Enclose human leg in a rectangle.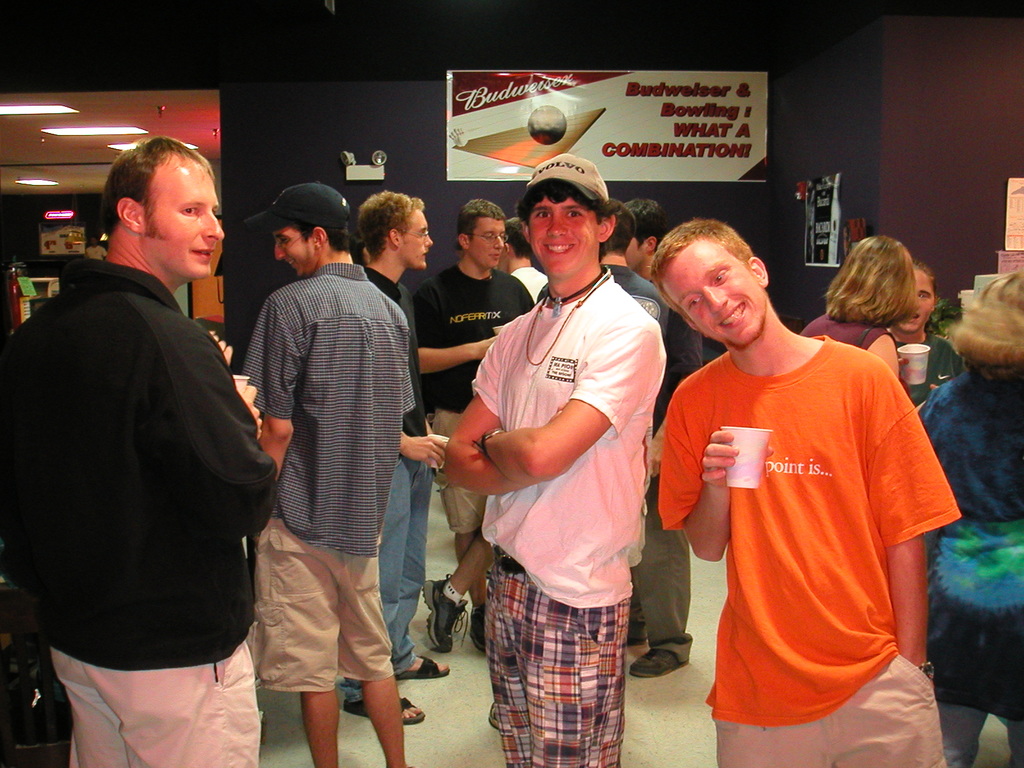
region(484, 568, 626, 767).
